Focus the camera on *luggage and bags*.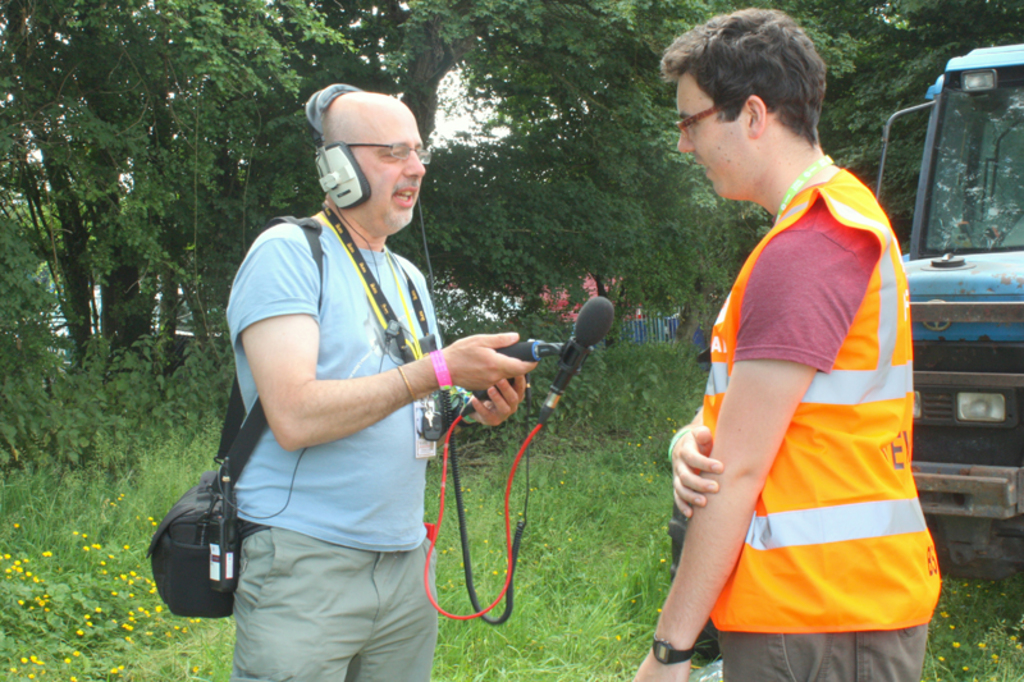
Focus region: {"x1": 142, "y1": 206, "x2": 324, "y2": 619}.
